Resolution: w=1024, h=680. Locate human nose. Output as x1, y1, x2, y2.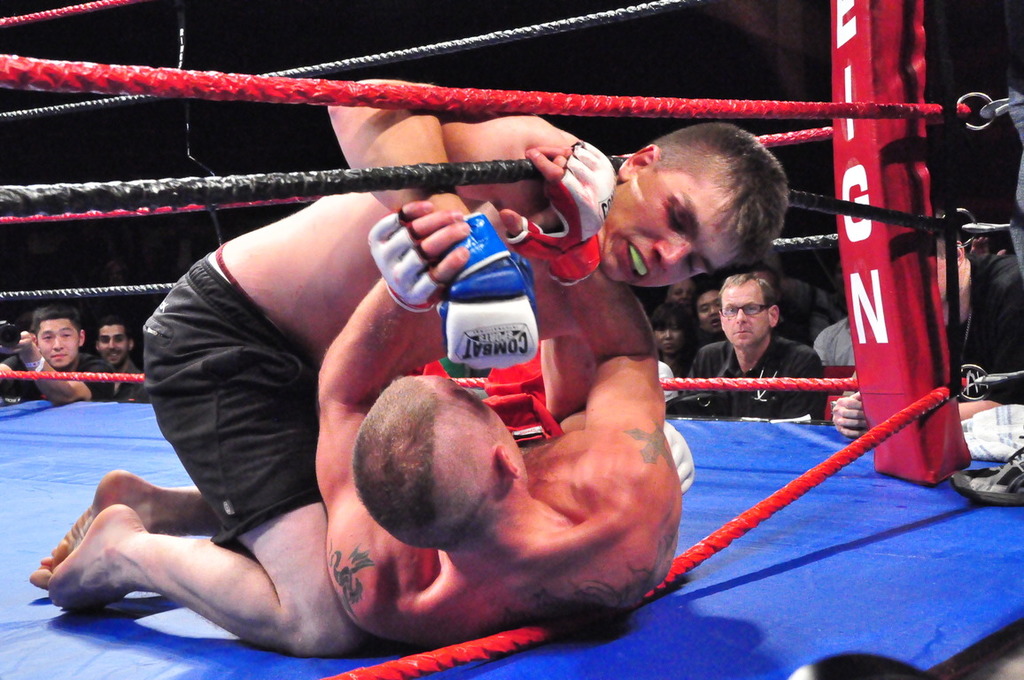
735, 311, 749, 325.
